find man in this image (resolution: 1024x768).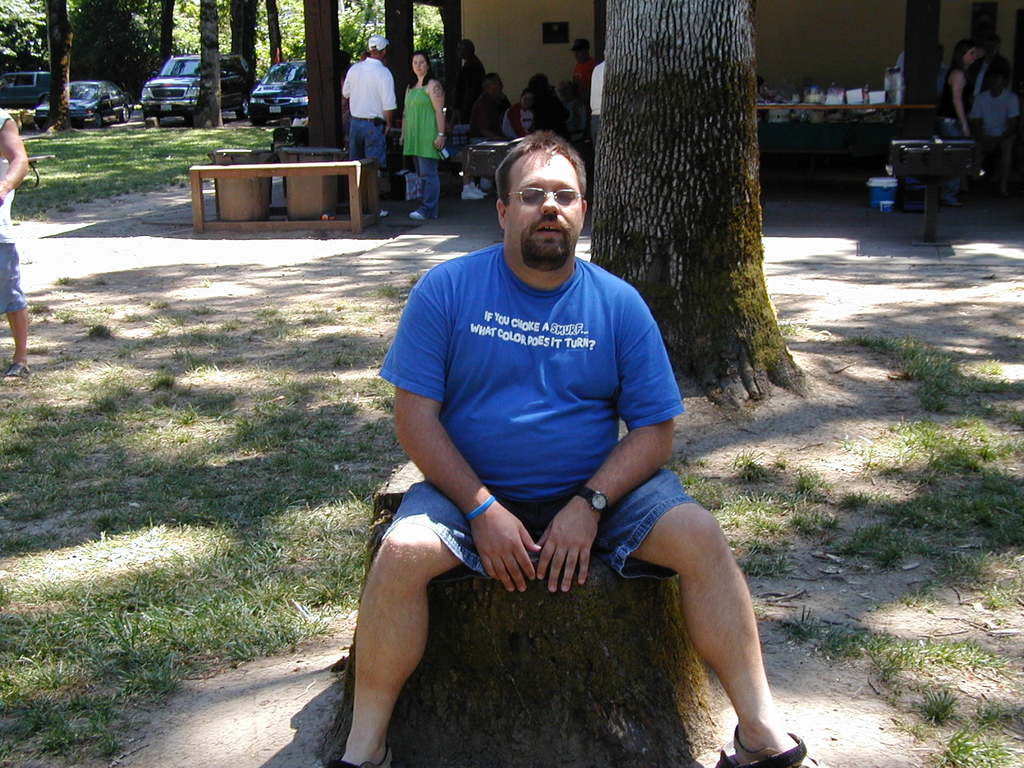
locate(333, 131, 812, 767).
